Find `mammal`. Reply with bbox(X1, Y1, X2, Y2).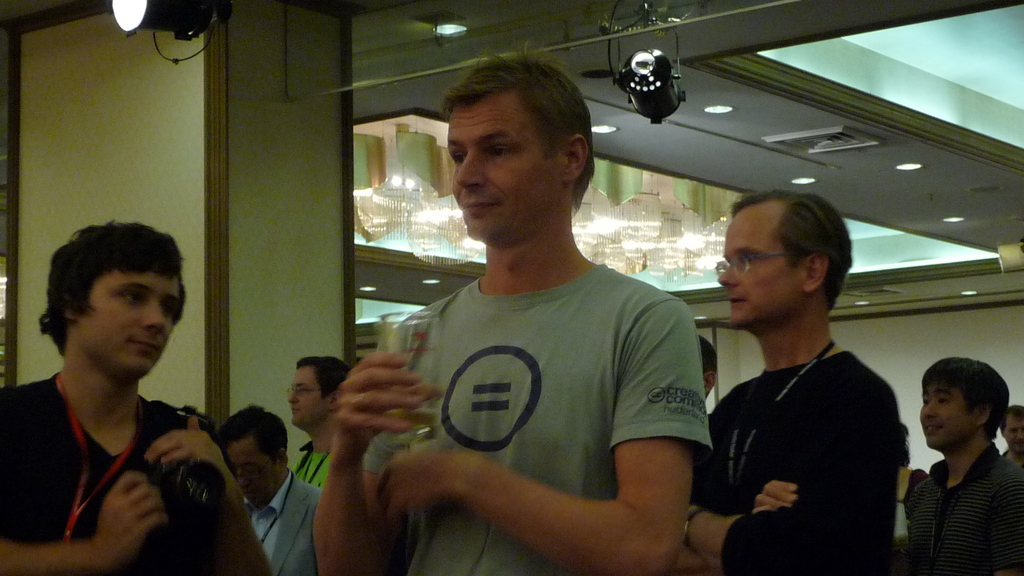
bbox(698, 332, 719, 404).
